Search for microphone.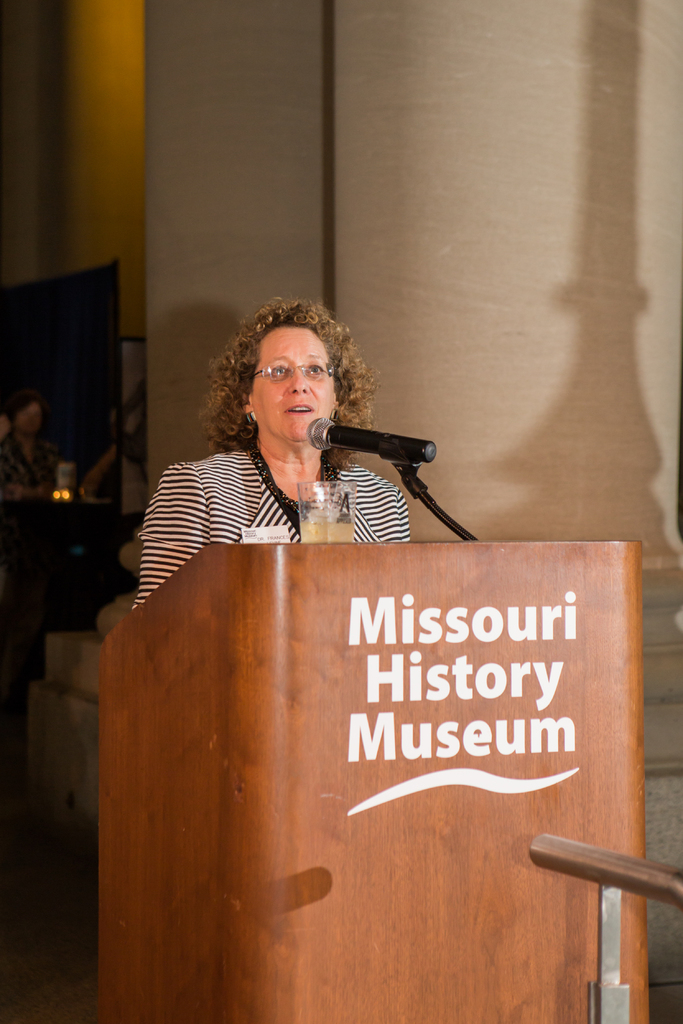
Found at detection(322, 409, 443, 488).
